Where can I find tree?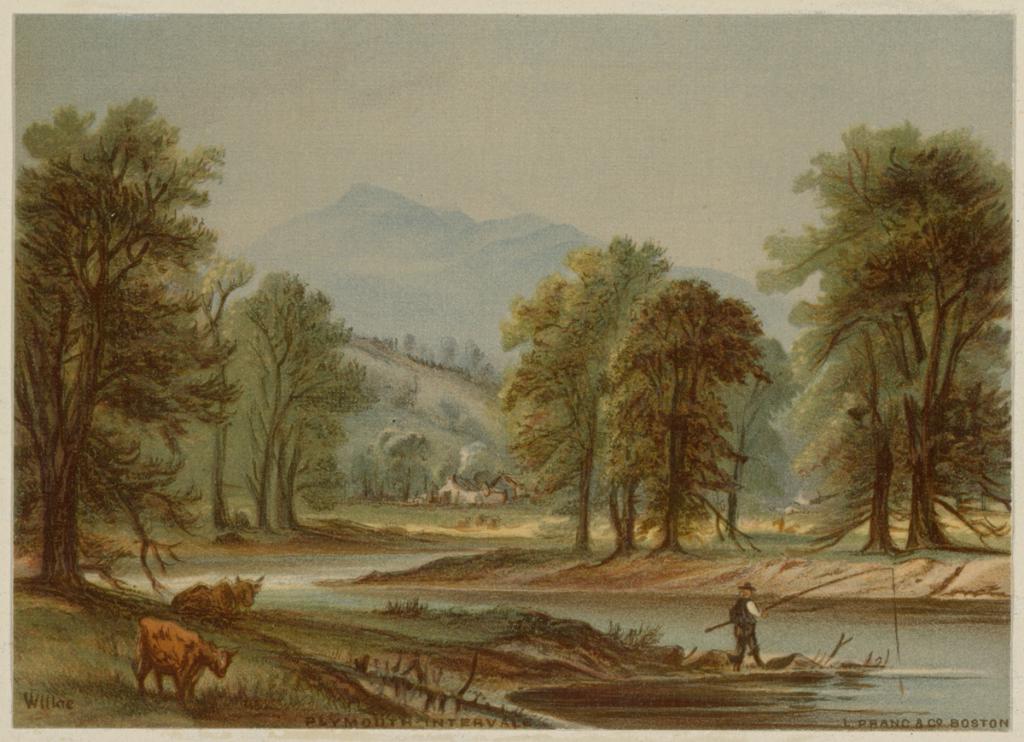
You can find it at (x1=11, y1=95, x2=239, y2=593).
